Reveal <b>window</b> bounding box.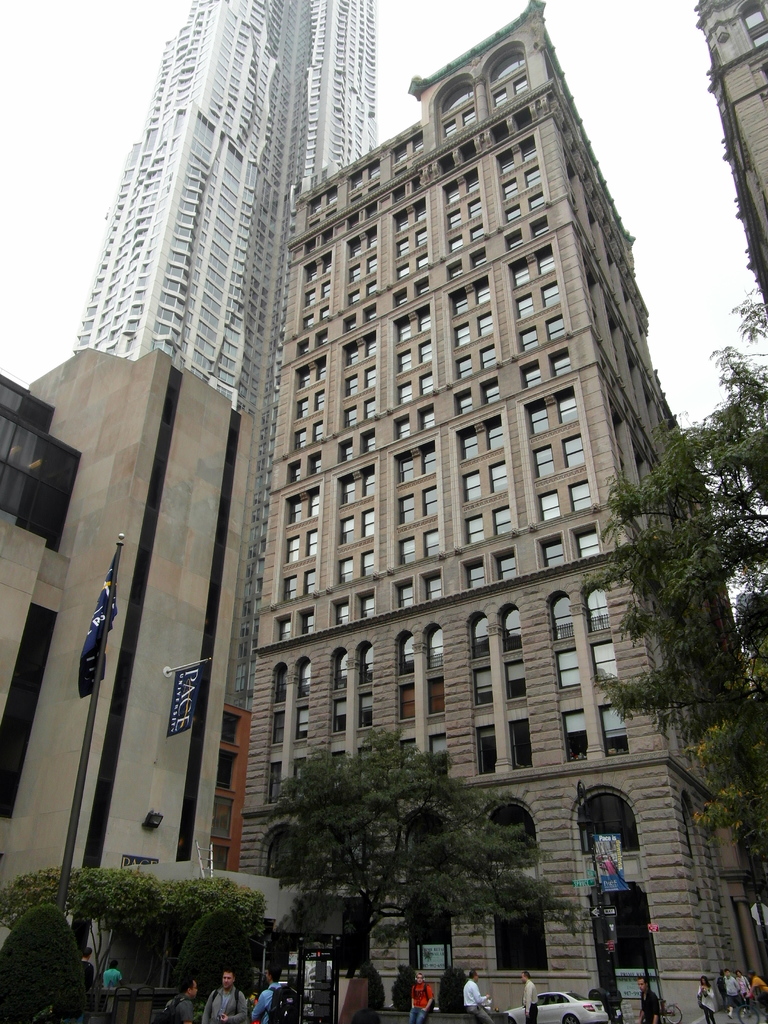
Revealed: region(506, 232, 522, 249).
